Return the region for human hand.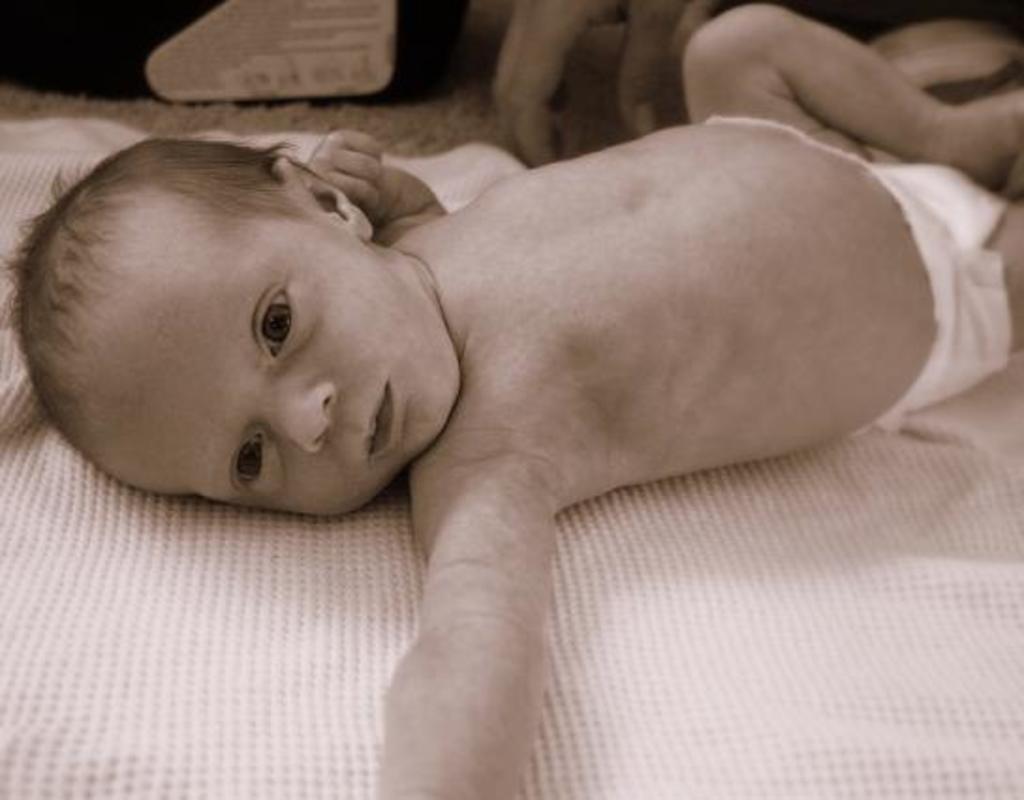
{"x1": 310, "y1": 128, "x2": 385, "y2": 212}.
